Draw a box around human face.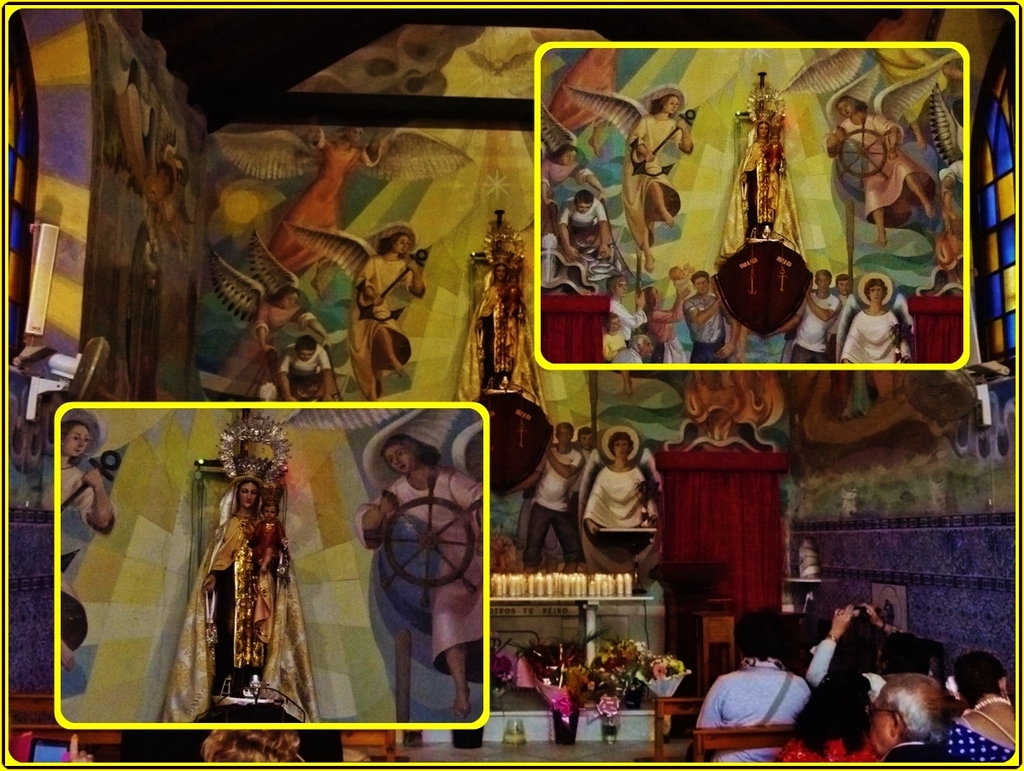
{"left": 868, "top": 283, "right": 884, "bottom": 305}.
